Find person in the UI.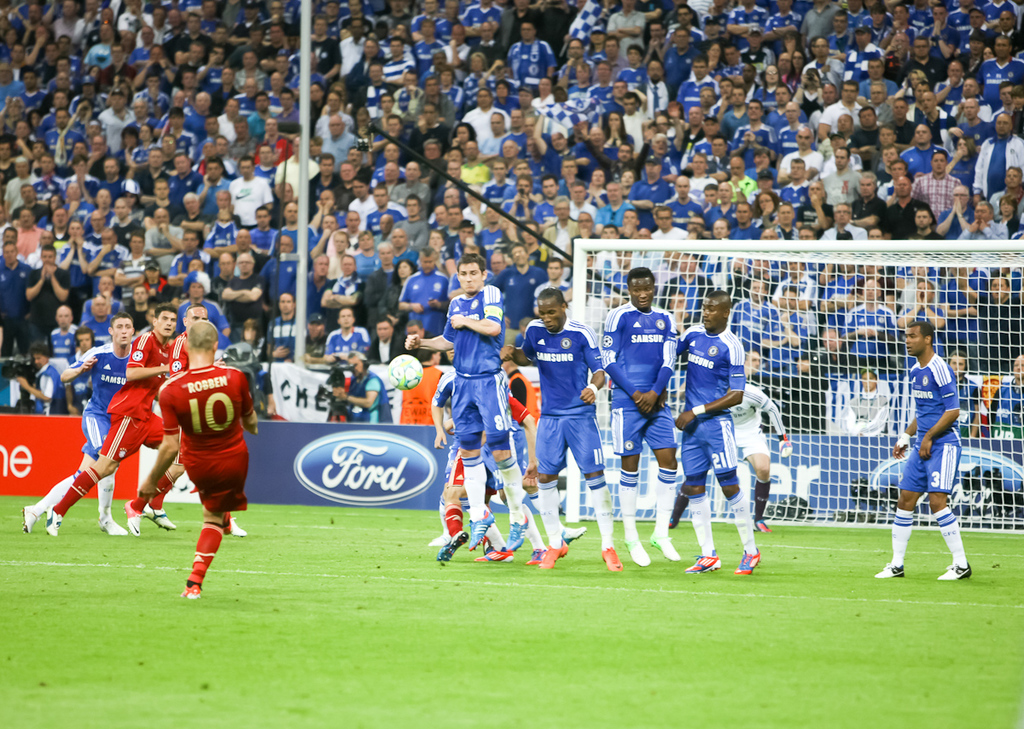
UI element at [left=325, top=308, right=368, bottom=360].
